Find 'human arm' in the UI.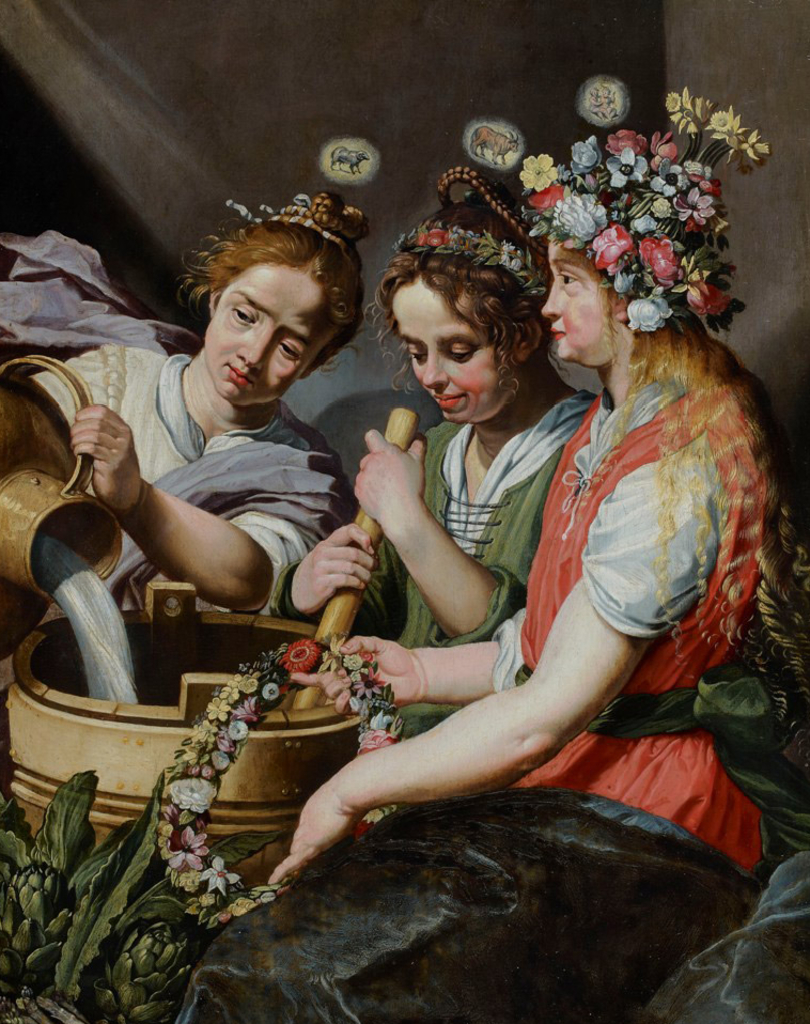
UI element at bbox=[354, 430, 528, 636].
